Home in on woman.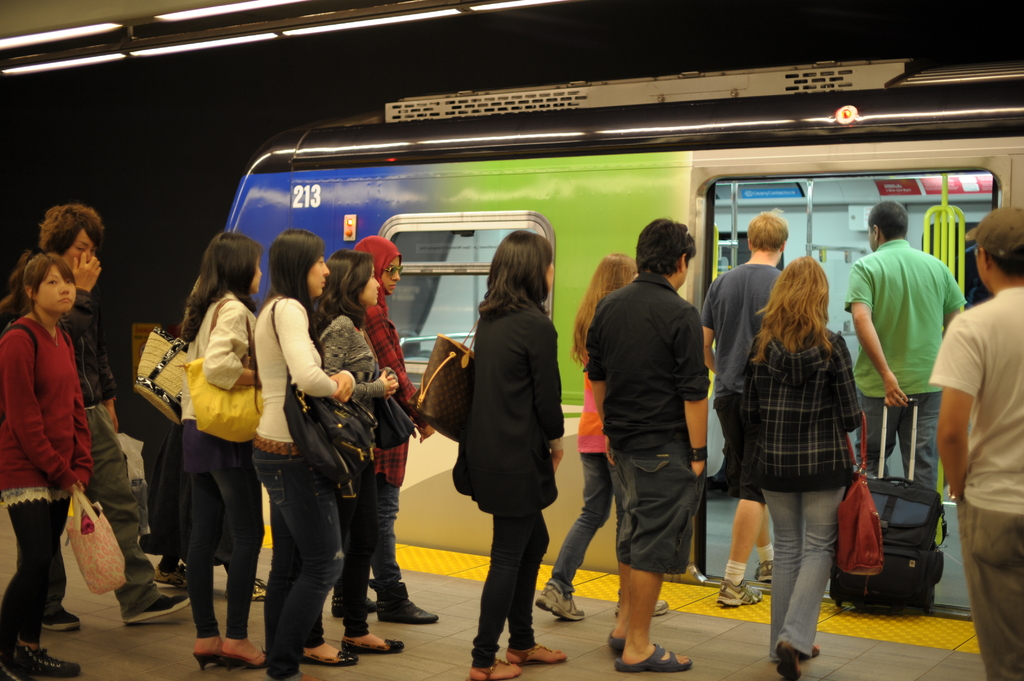
Homed in at 250:228:355:680.
